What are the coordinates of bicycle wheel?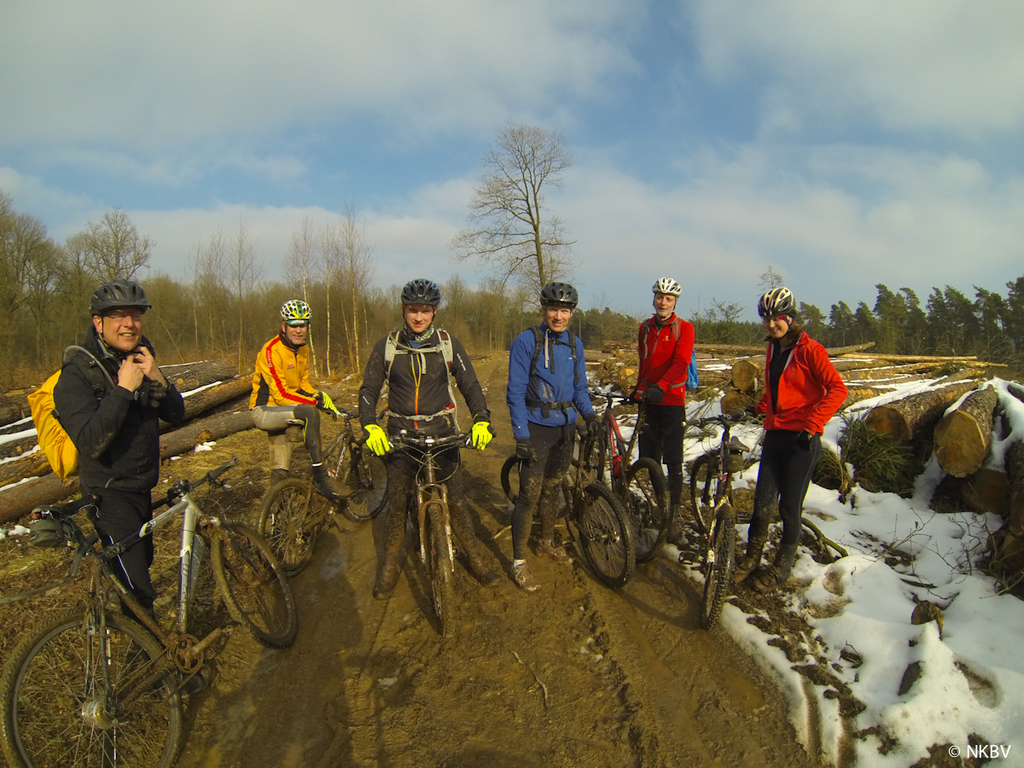
(583, 495, 642, 591).
